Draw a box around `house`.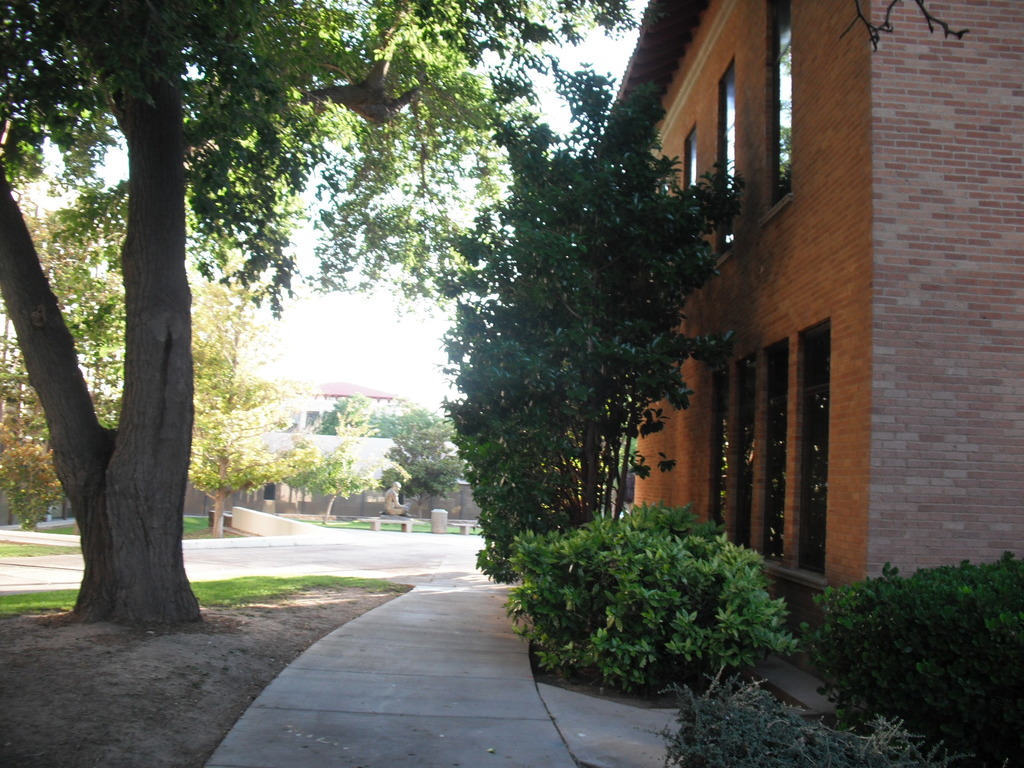
{"x1": 239, "y1": 377, "x2": 432, "y2": 497}.
